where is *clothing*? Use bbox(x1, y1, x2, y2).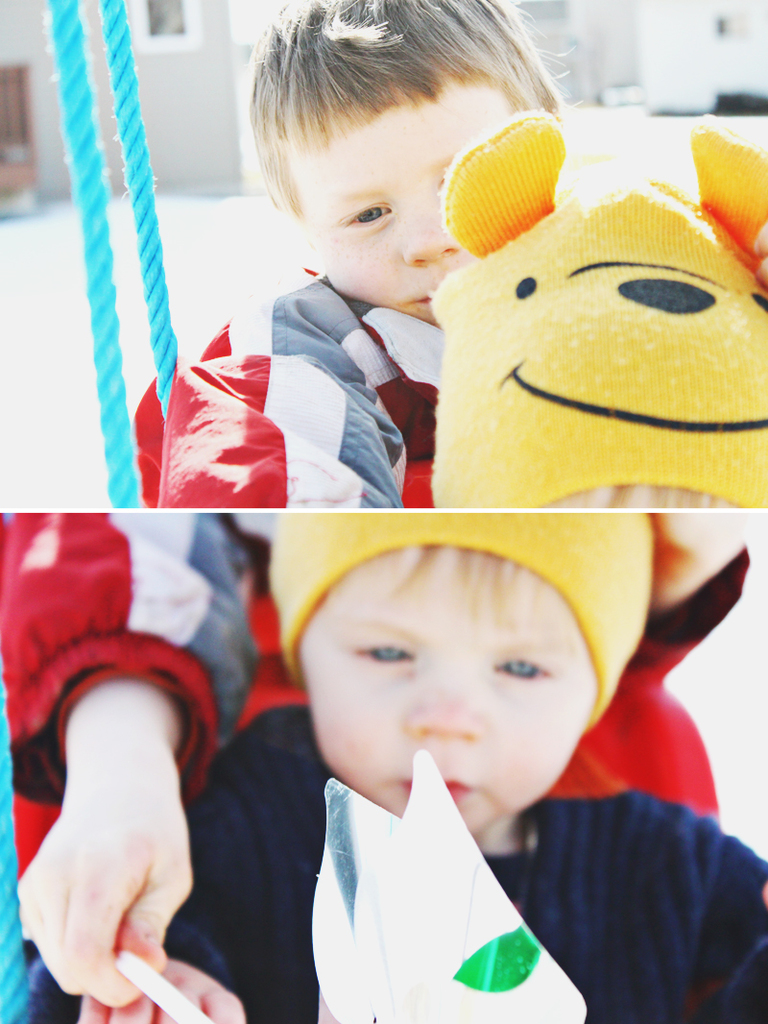
bbox(28, 695, 767, 1023).
